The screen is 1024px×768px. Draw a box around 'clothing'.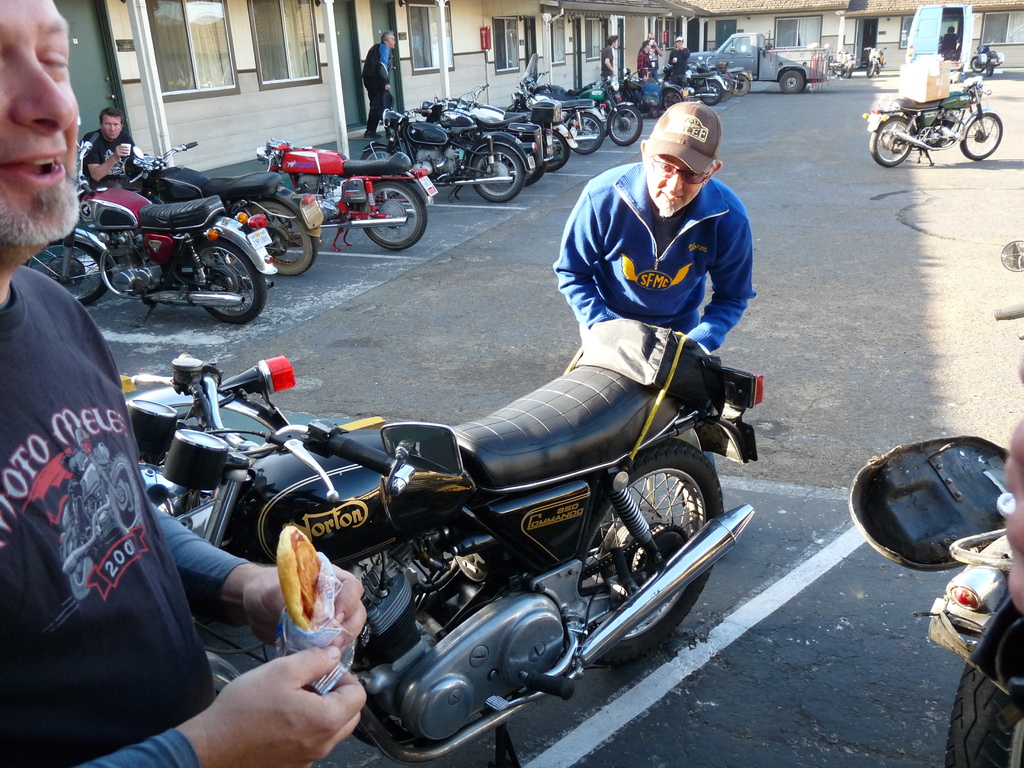
box=[8, 186, 218, 761].
